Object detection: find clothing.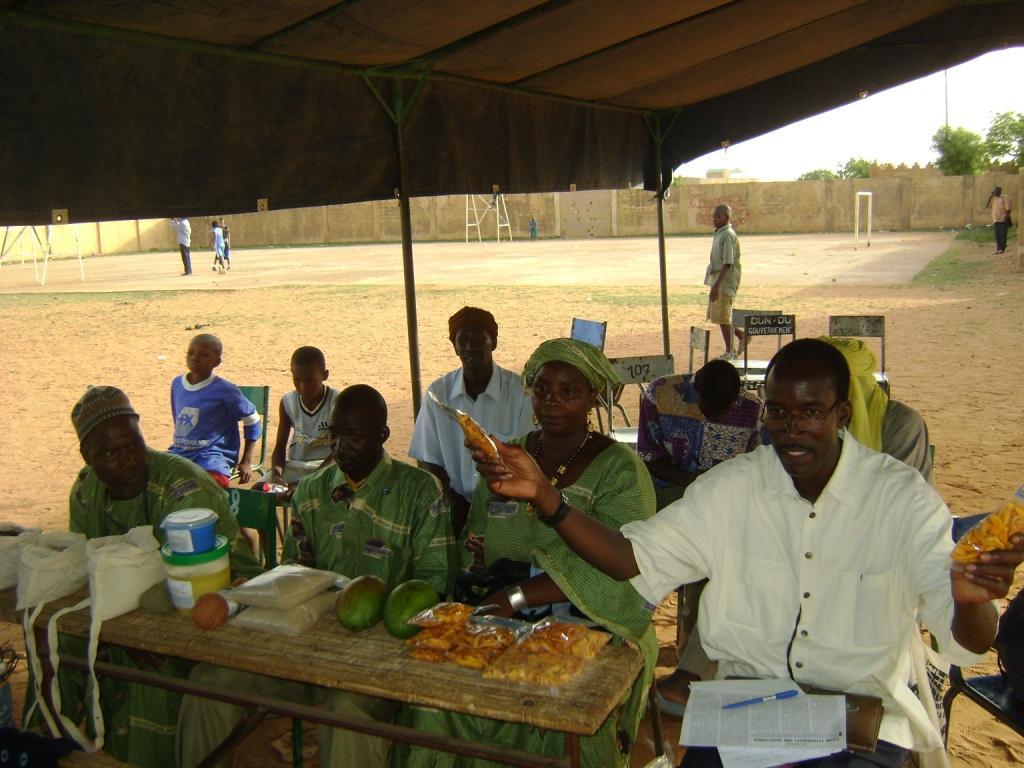
detection(991, 194, 1005, 251).
